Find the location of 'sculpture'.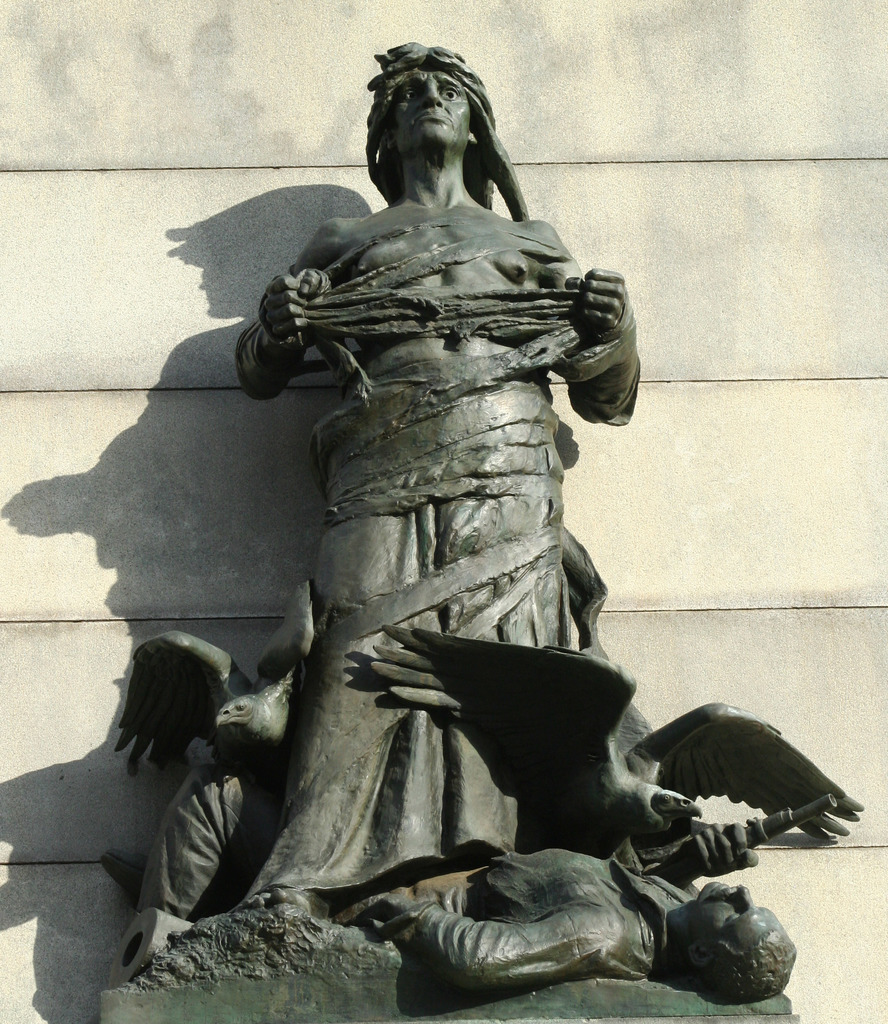
Location: {"x1": 364, "y1": 621, "x2": 865, "y2": 849}.
